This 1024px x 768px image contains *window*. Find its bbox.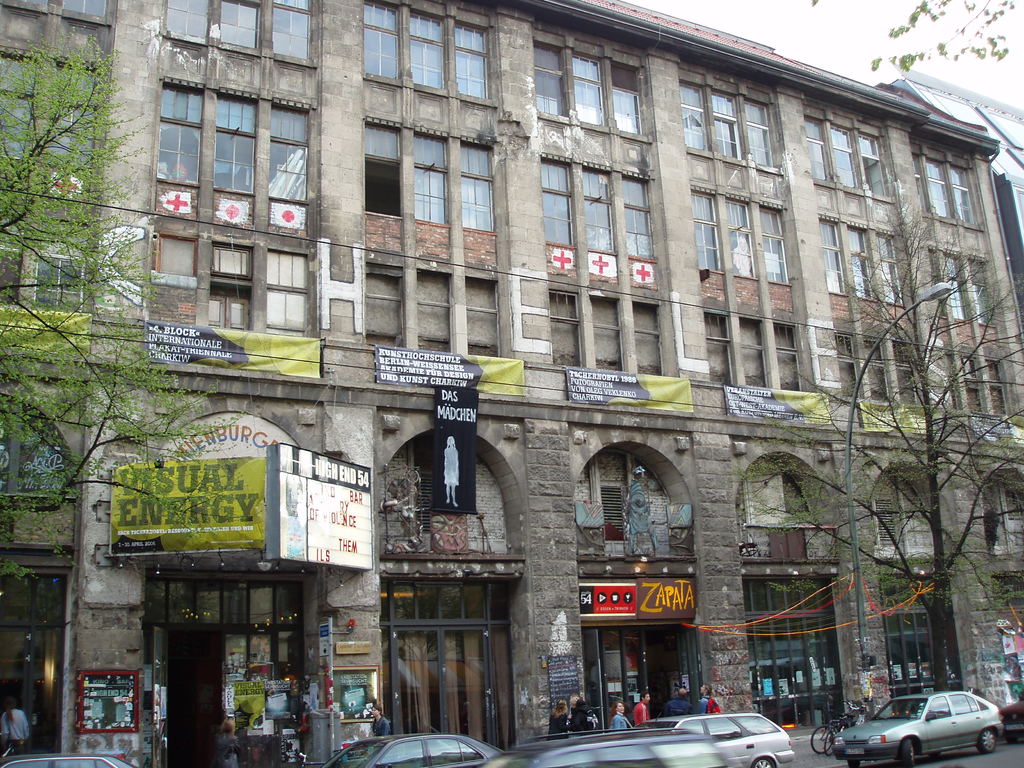
x1=710, y1=90, x2=744, y2=159.
